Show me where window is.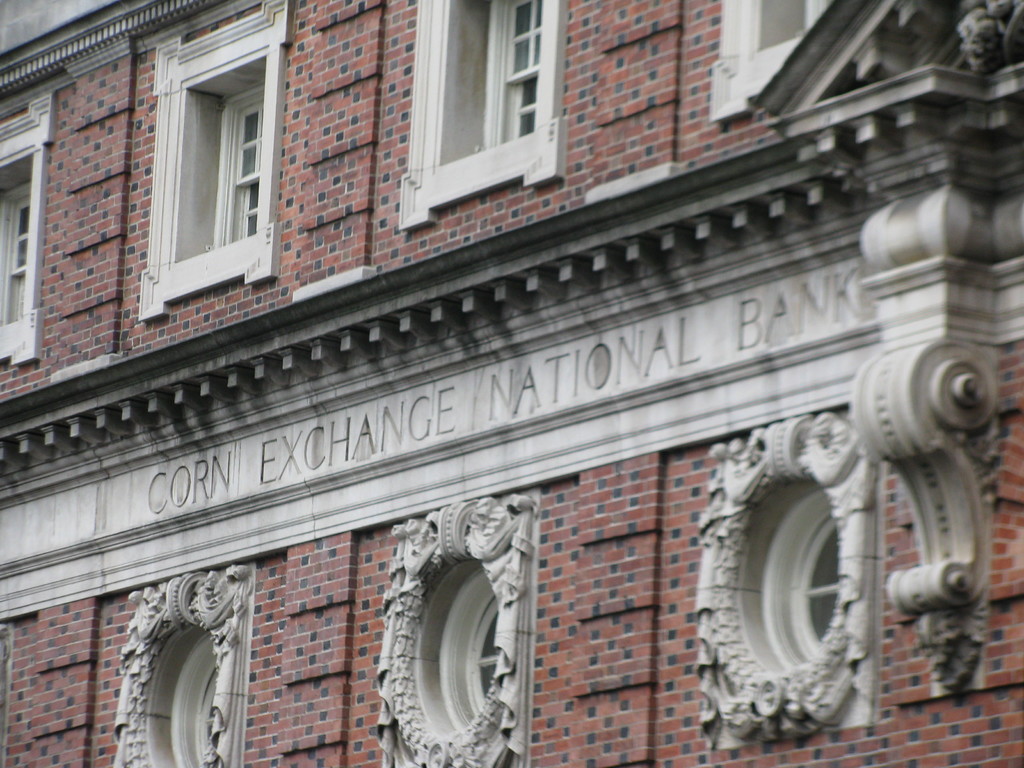
window is at [758, 490, 841, 668].
